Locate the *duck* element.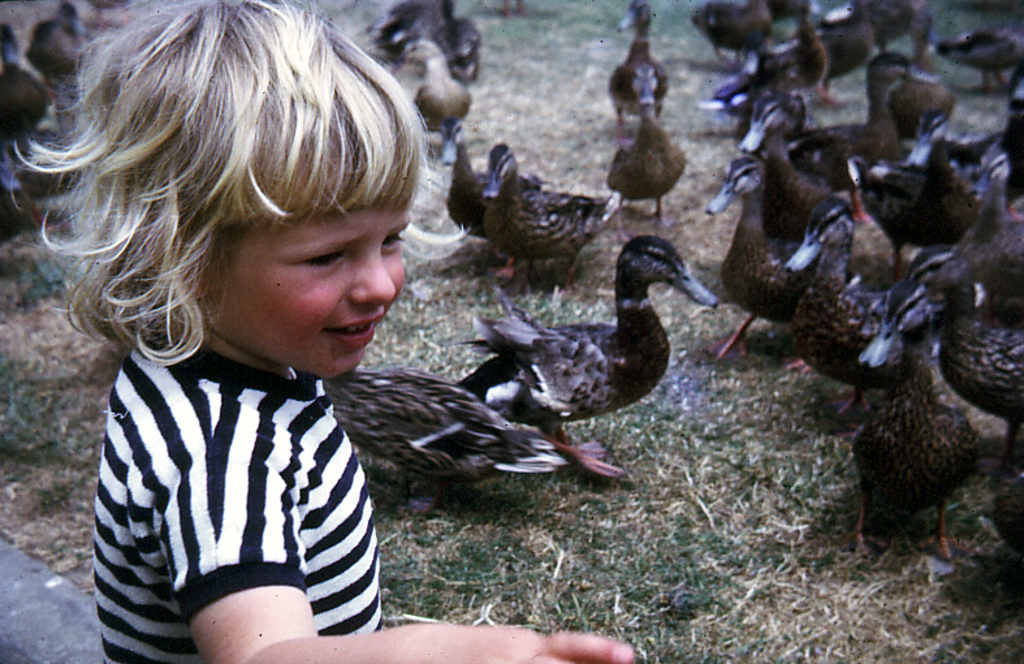
Element bbox: <box>917,263,1023,483</box>.
